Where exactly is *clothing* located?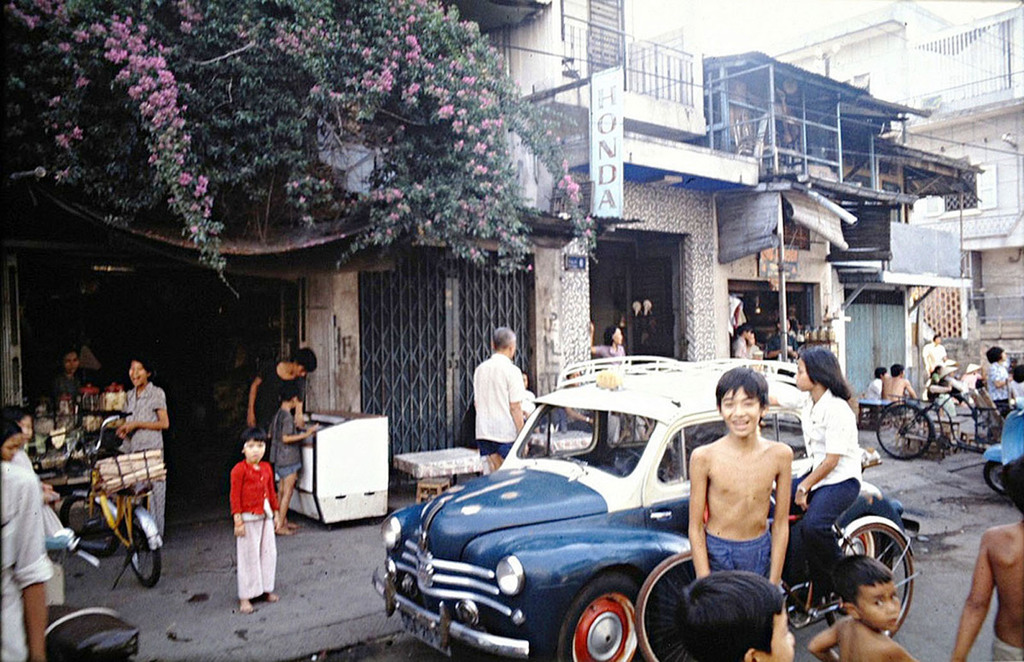
Its bounding box is locate(931, 371, 940, 381).
